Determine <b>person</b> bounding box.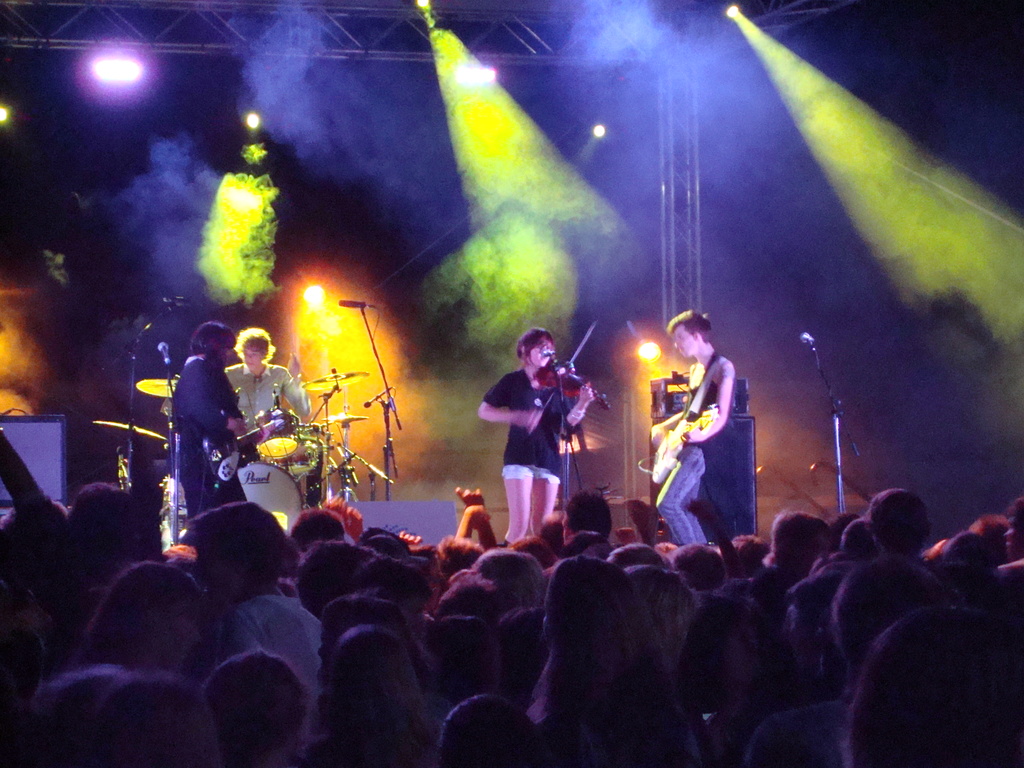
Determined: (x1=678, y1=601, x2=797, y2=767).
